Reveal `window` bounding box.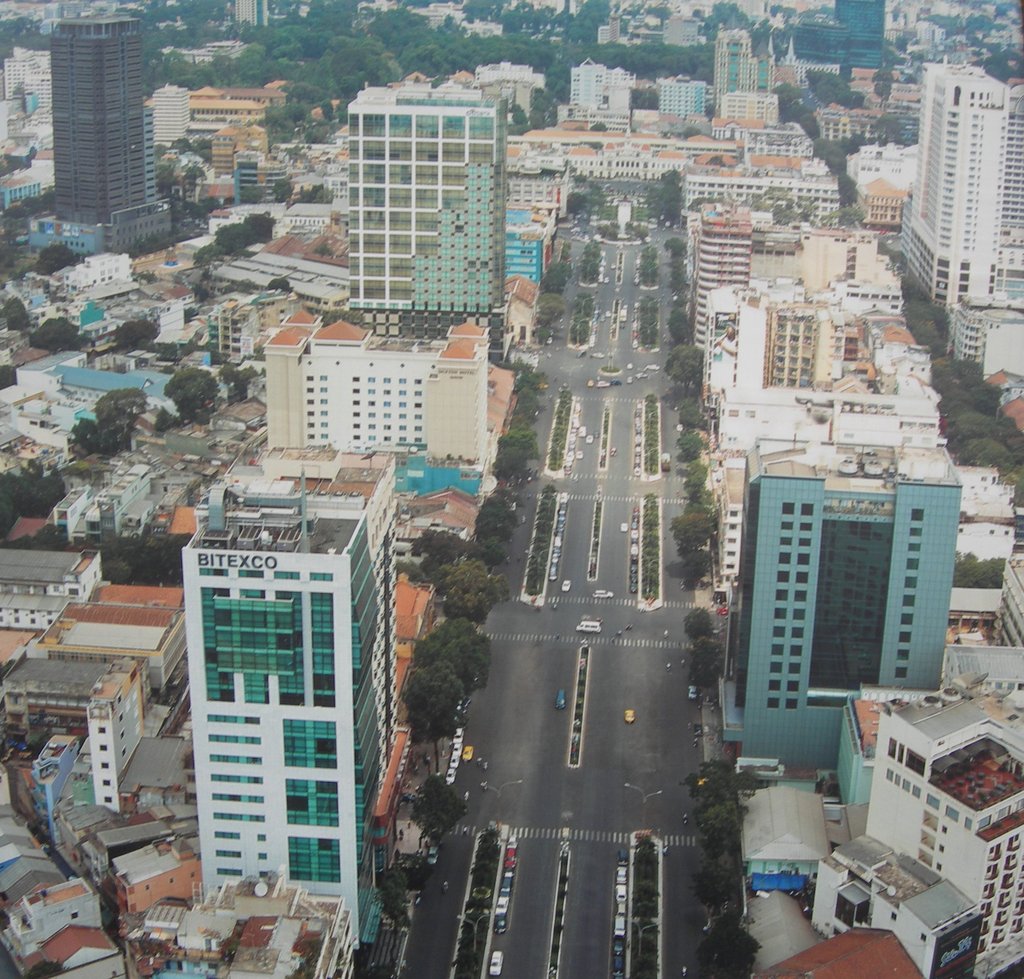
Revealed: [left=774, top=627, right=783, bottom=637].
